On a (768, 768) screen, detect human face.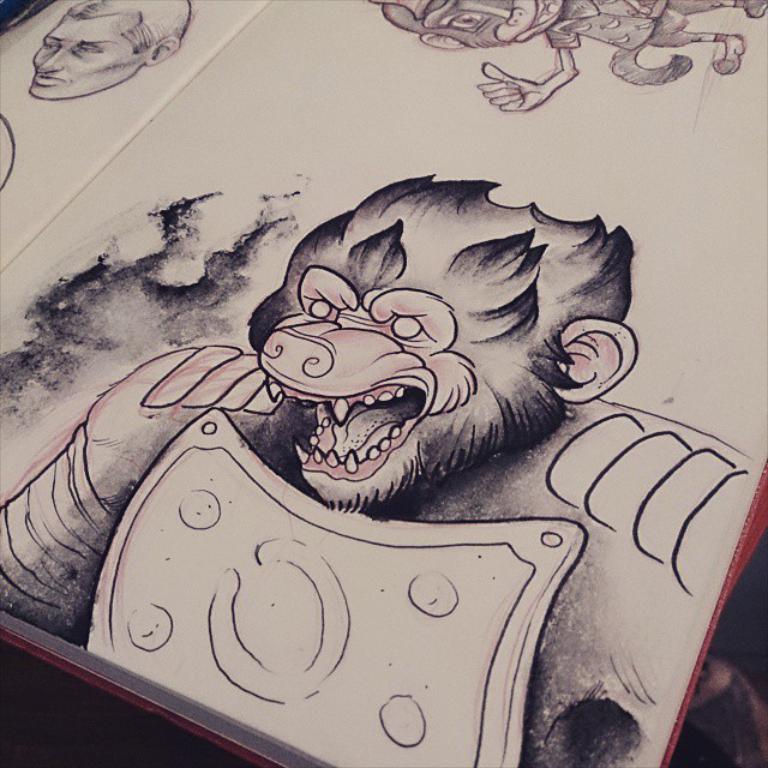
<box>26,12,136,96</box>.
